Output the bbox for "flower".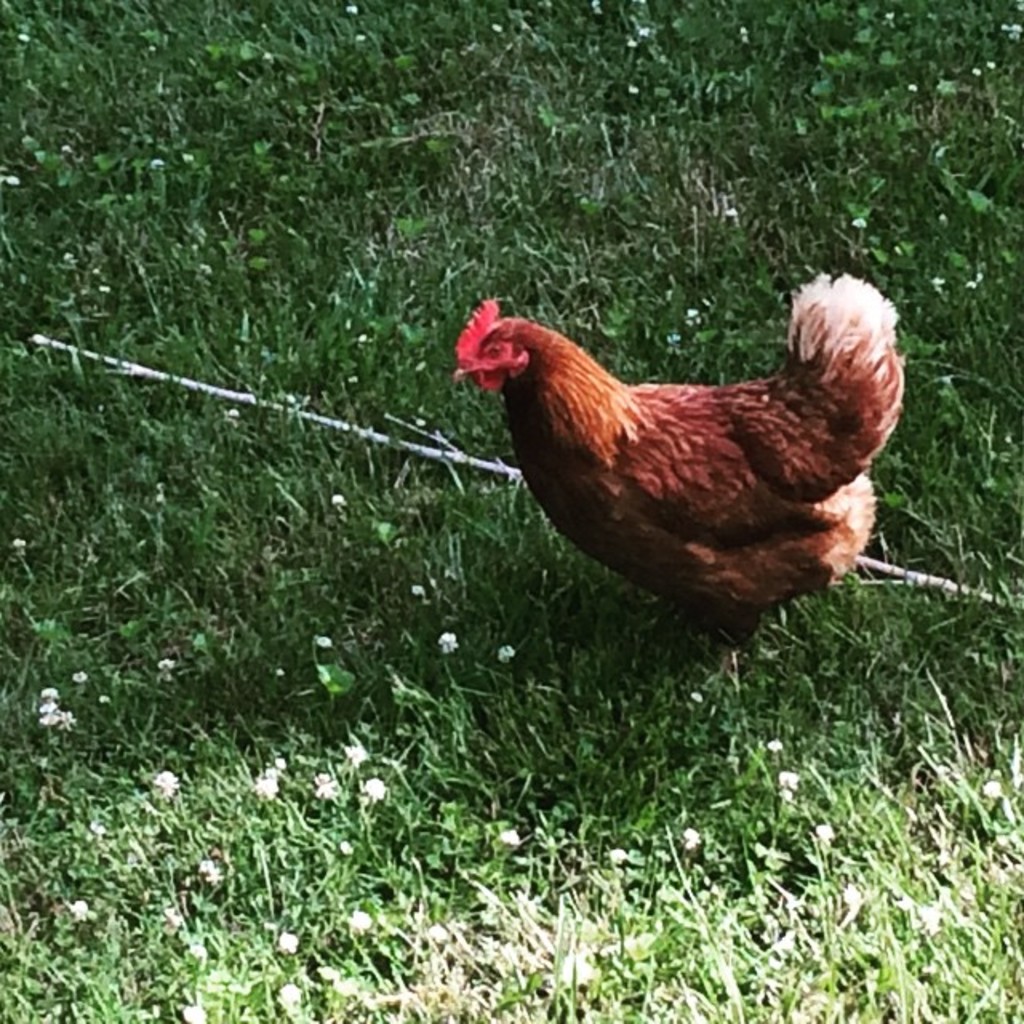
346,909,371,931.
